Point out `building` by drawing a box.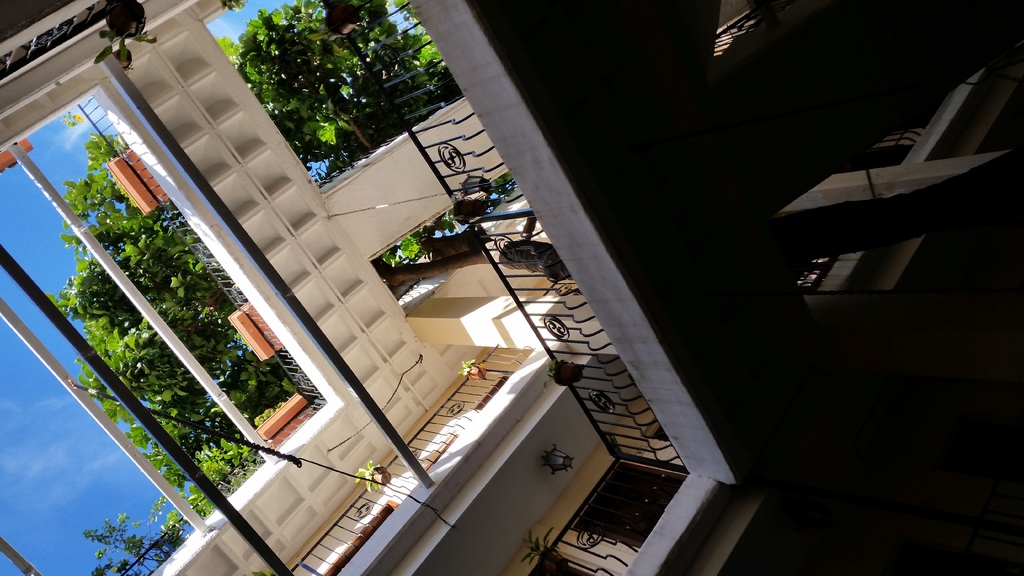
(x1=0, y1=0, x2=1023, y2=575).
